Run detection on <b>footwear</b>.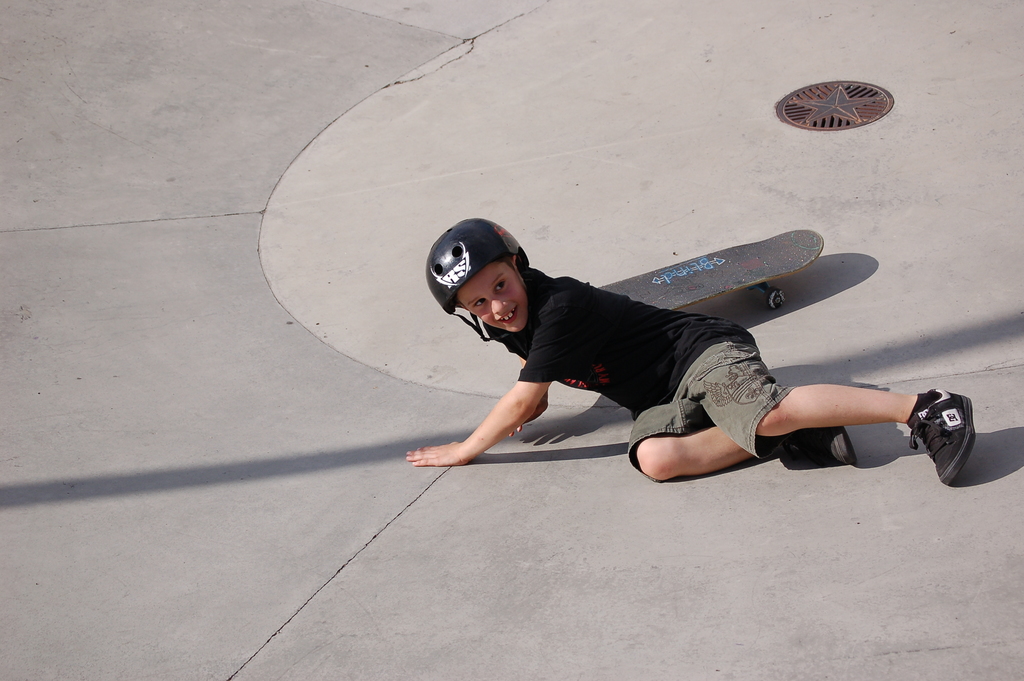
Result: left=908, top=386, right=974, bottom=482.
